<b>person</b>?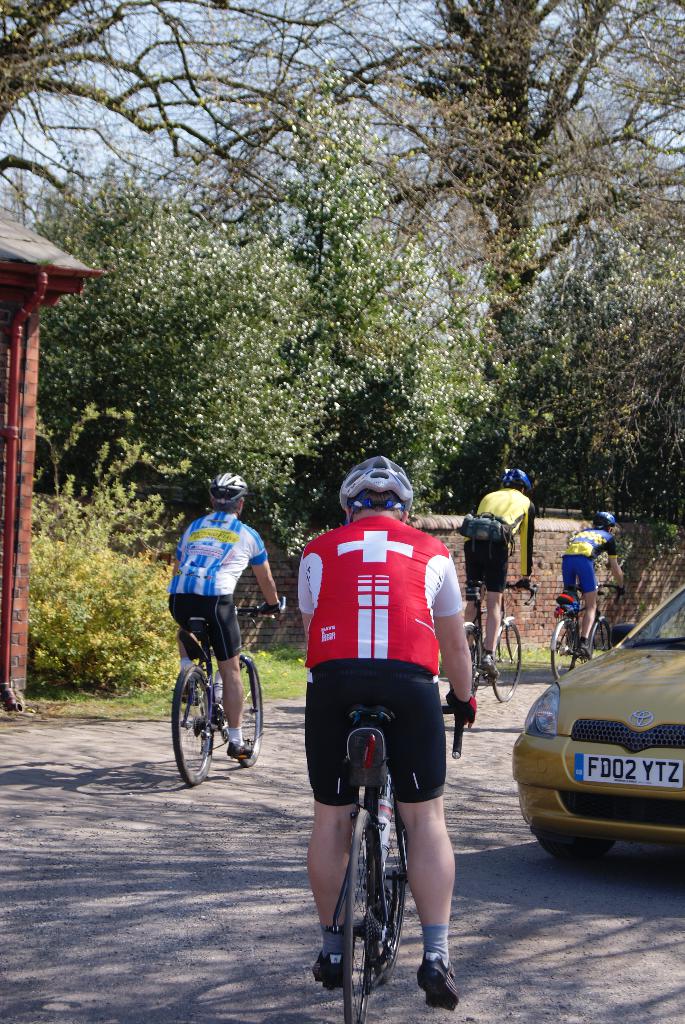
[459, 469, 536, 683]
